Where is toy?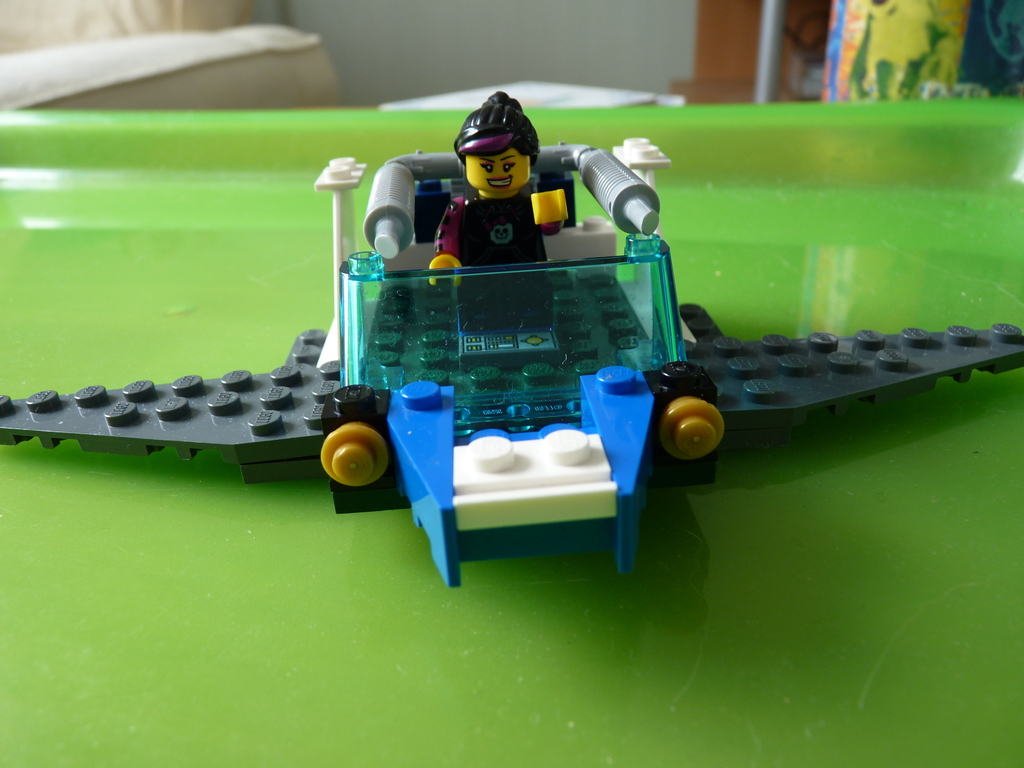
<region>426, 90, 568, 331</region>.
